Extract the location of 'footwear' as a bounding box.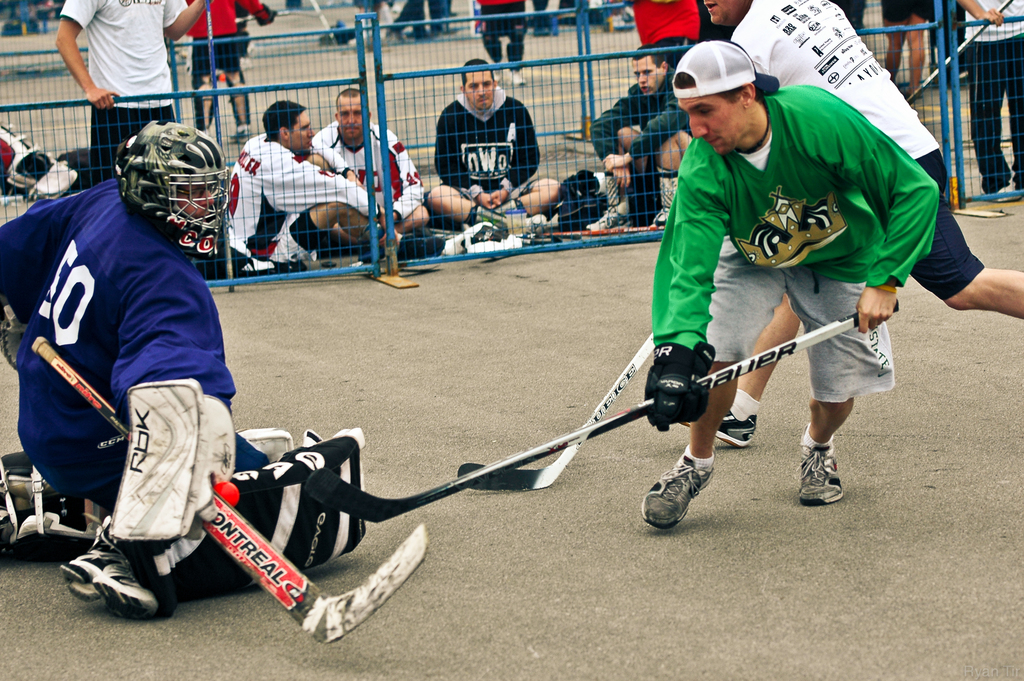
Rect(648, 168, 684, 231).
